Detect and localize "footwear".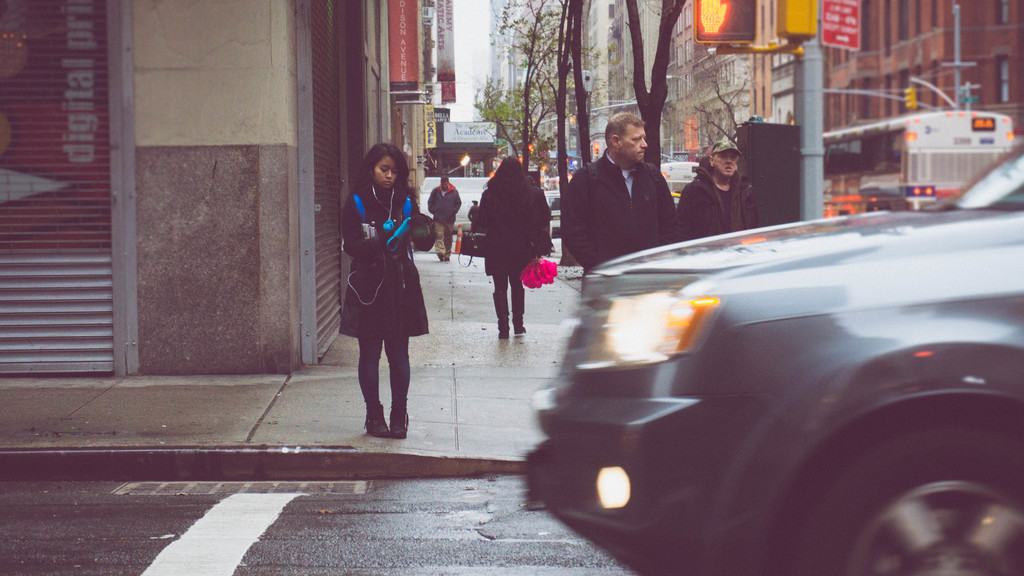
Localized at {"left": 514, "top": 285, "right": 531, "bottom": 343}.
